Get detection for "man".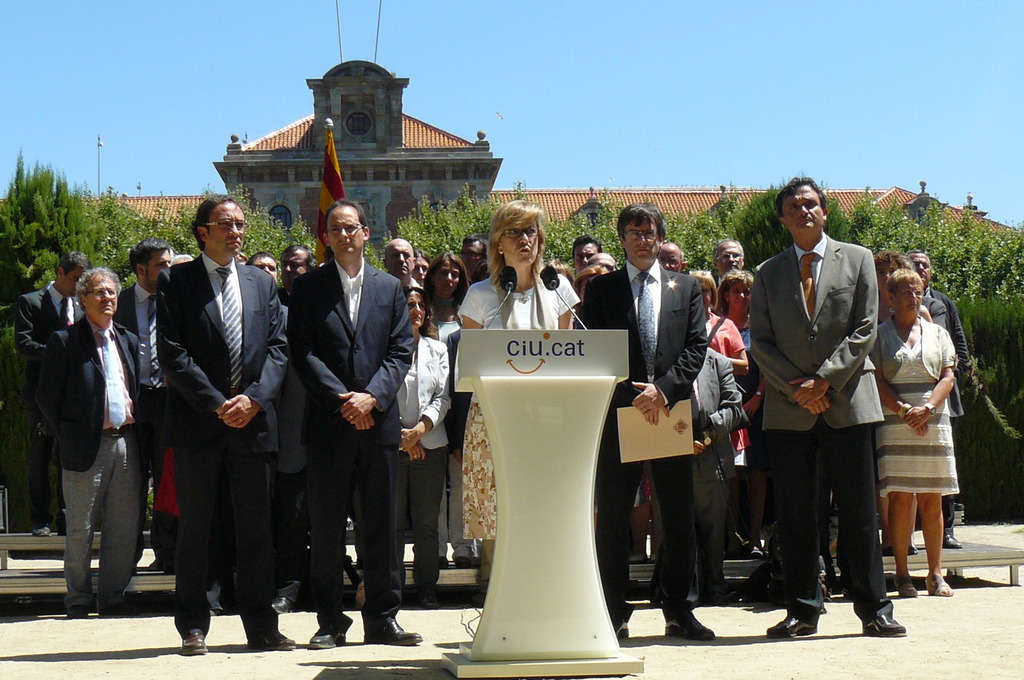
Detection: (36,261,154,617).
